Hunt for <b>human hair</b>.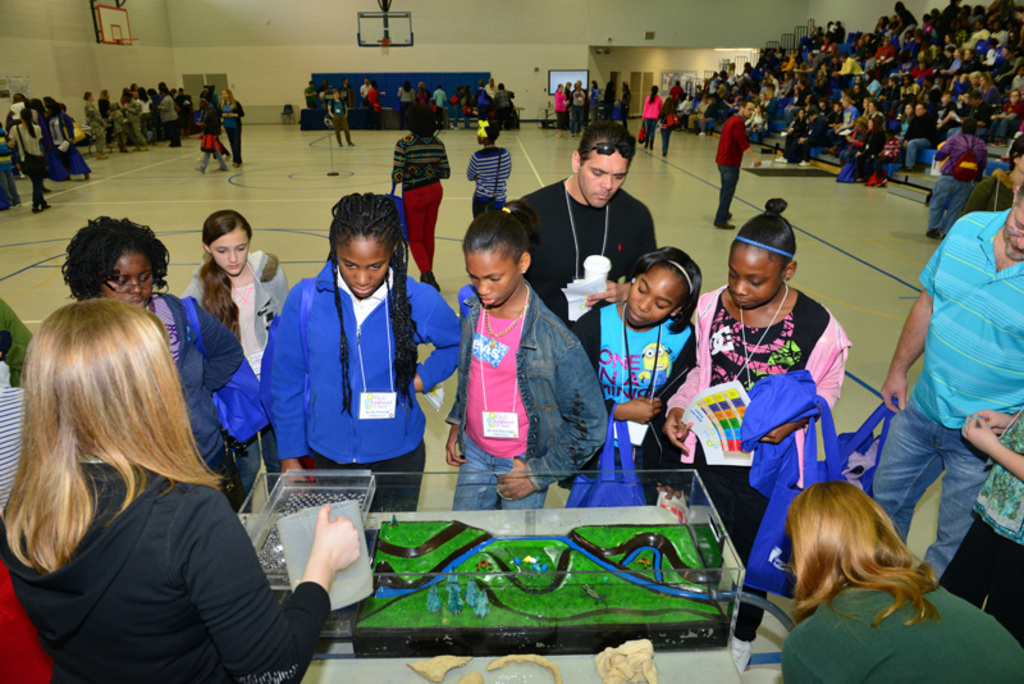
Hunted down at 403/101/434/134.
